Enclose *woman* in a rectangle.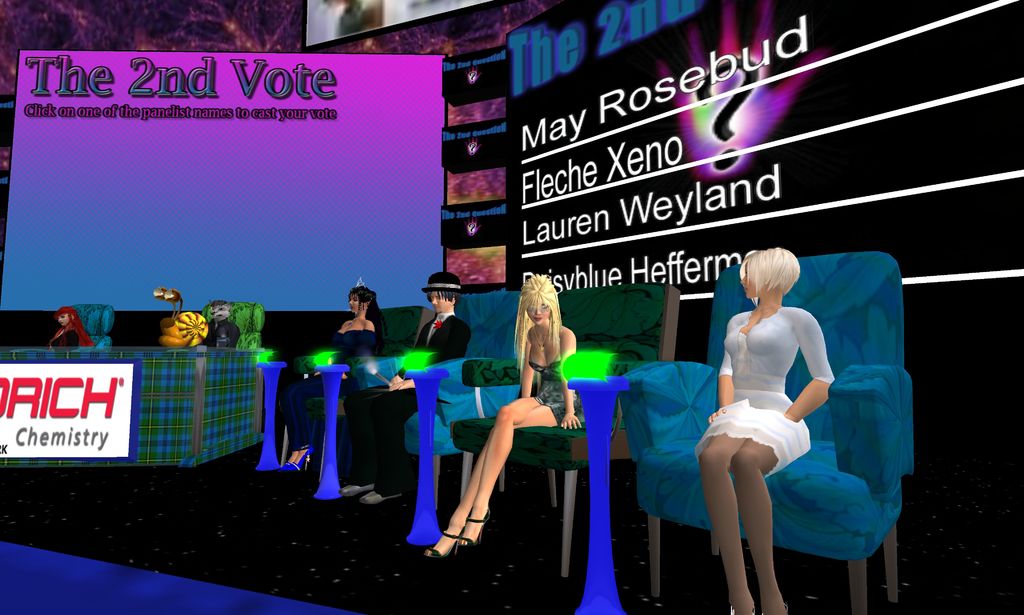
421 275 586 562.
